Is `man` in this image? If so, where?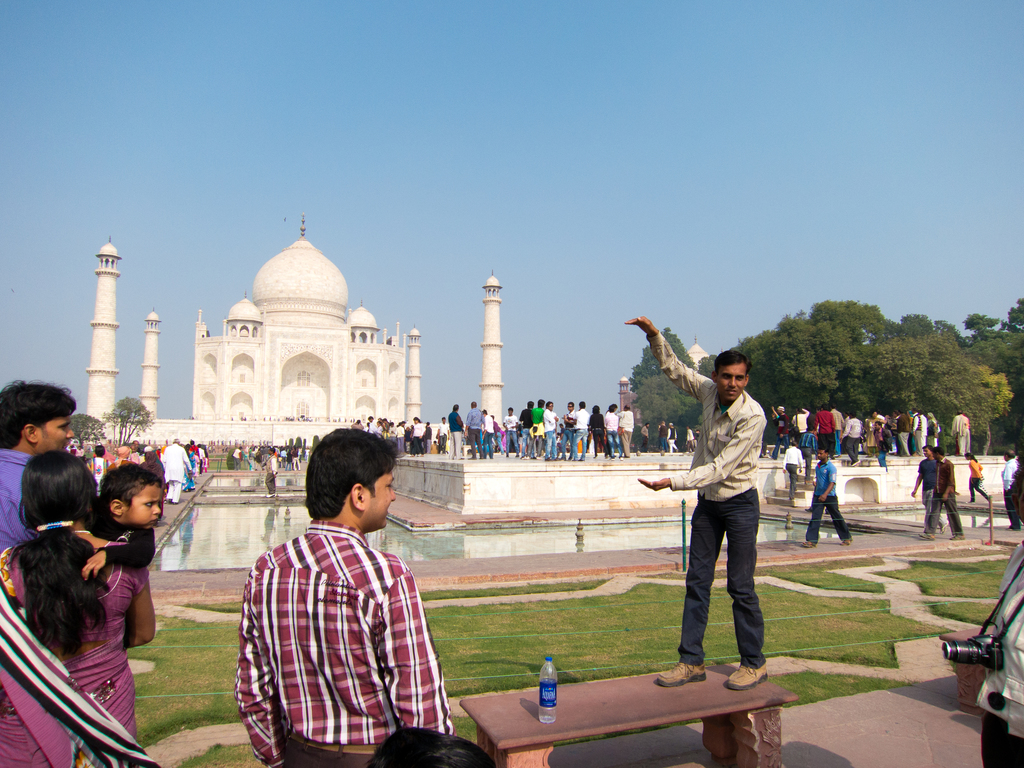
Yes, at rect(915, 442, 966, 543).
